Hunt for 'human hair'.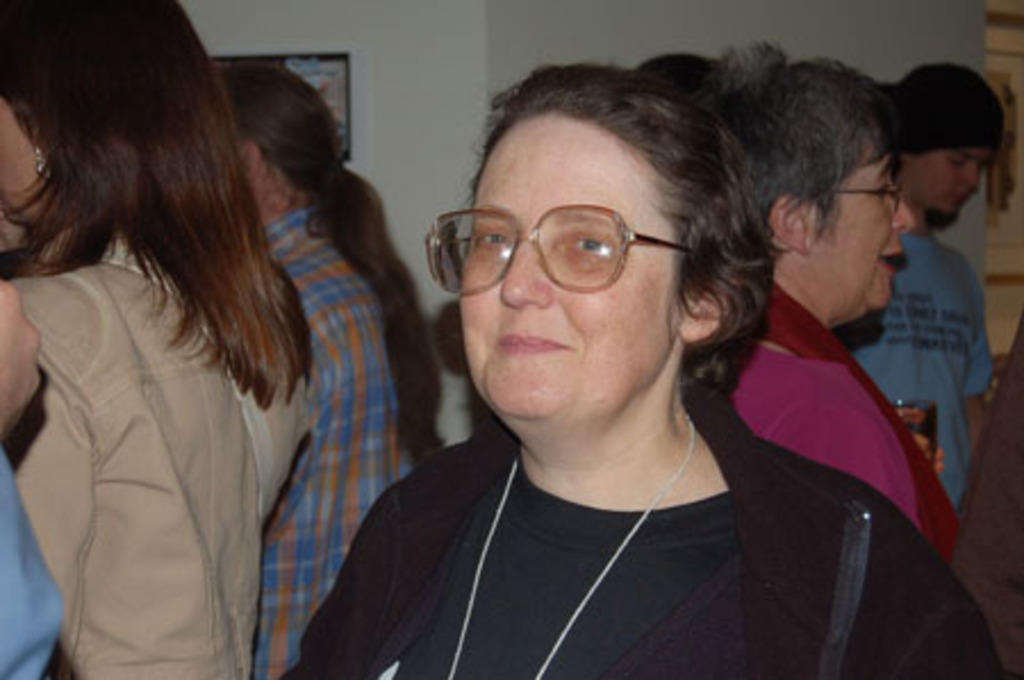
Hunted down at 712,39,901,246.
